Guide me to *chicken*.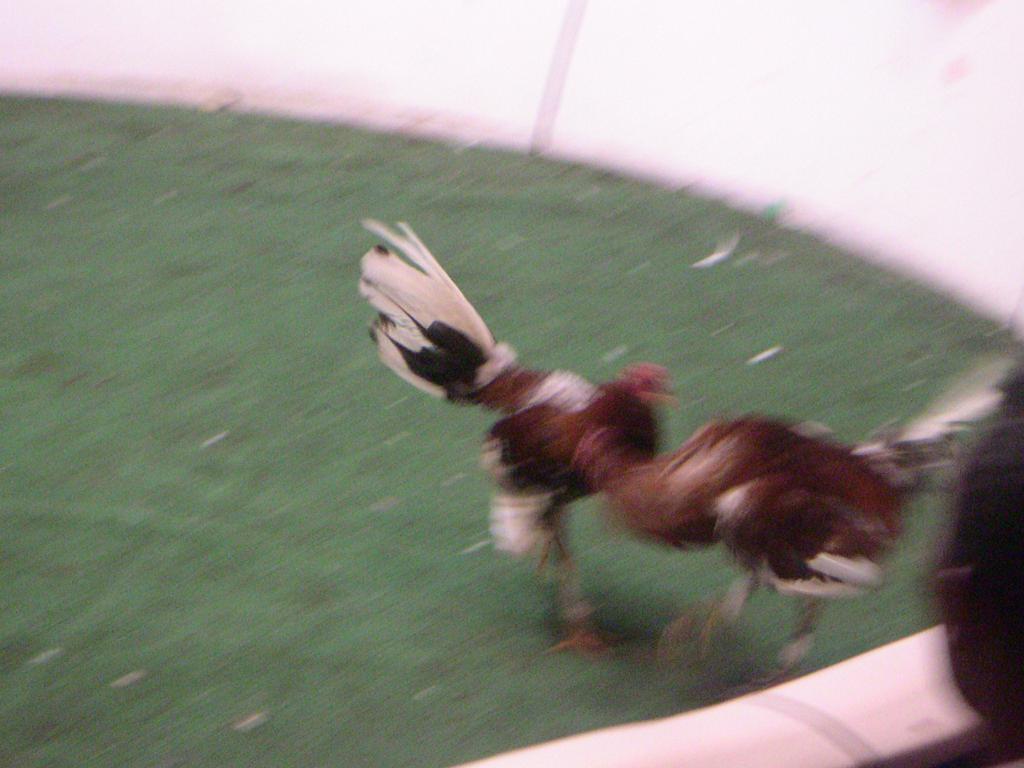
Guidance: <region>364, 213, 667, 683</region>.
